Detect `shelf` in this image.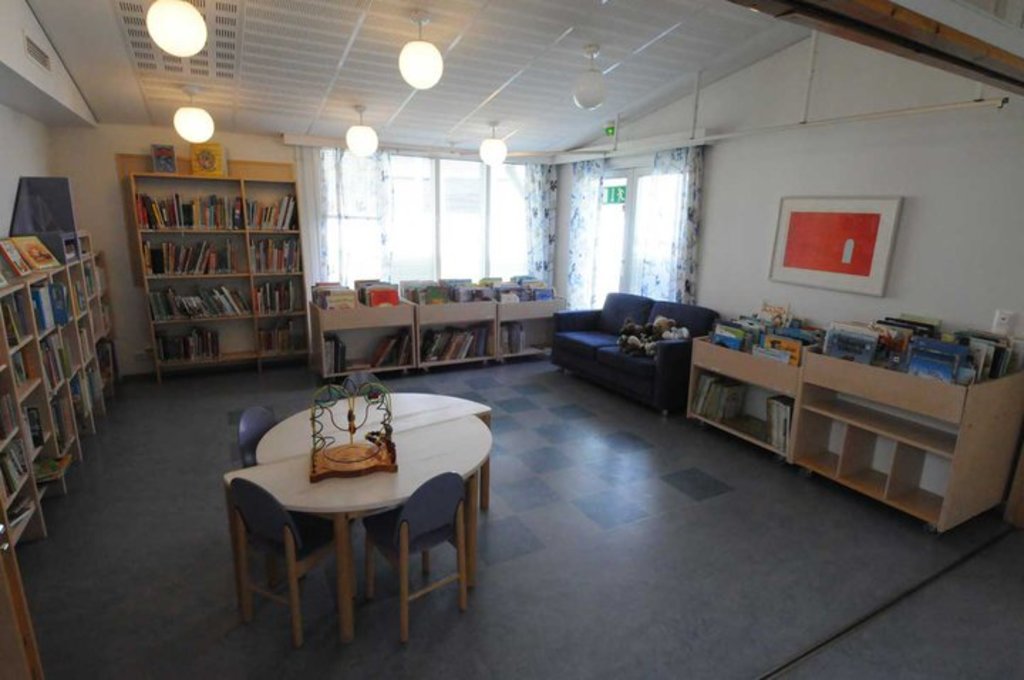
Detection: box=[802, 354, 1023, 539].
